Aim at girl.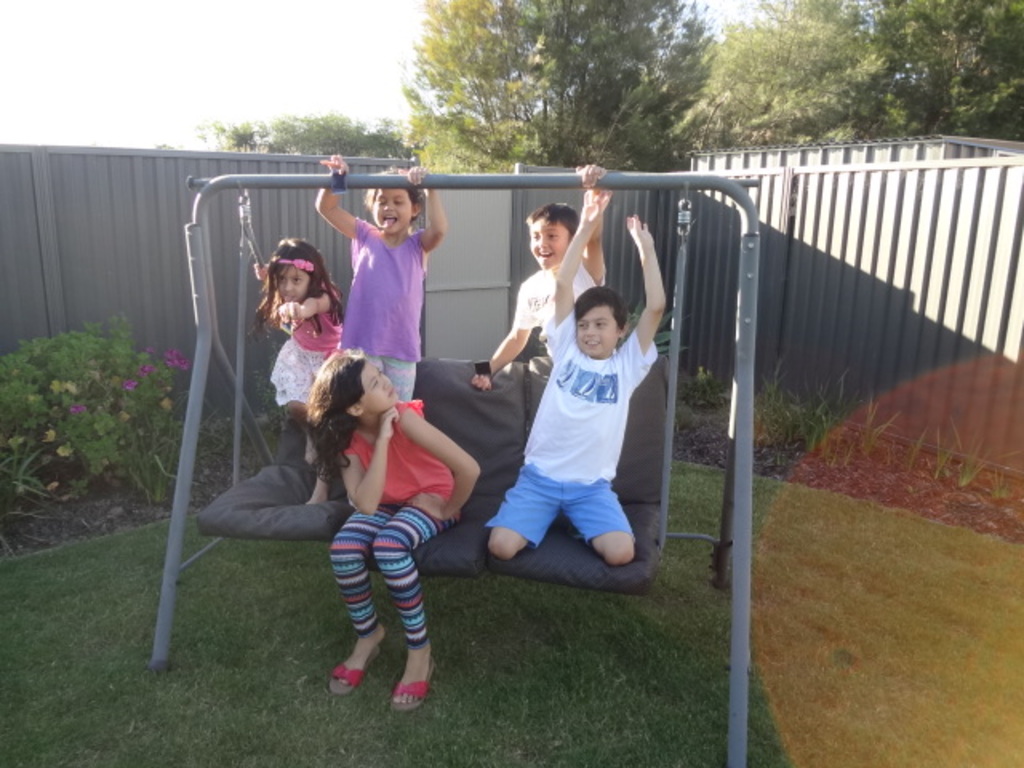
Aimed at (312, 150, 450, 400).
